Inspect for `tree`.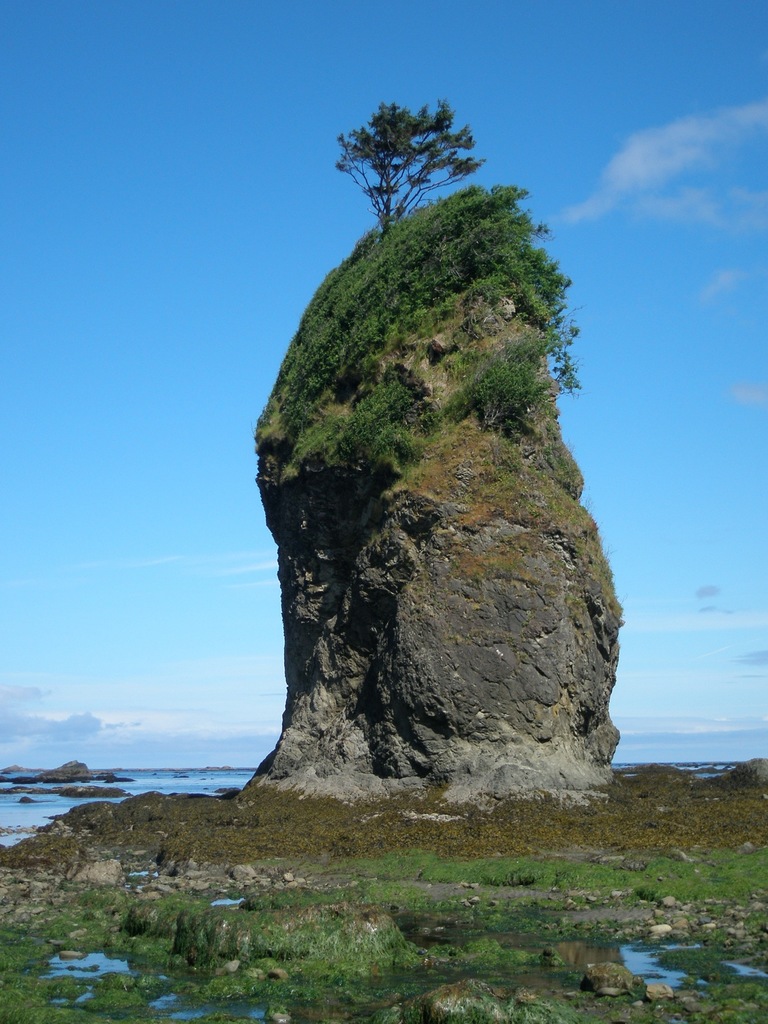
Inspection: region(335, 103, 481, 250).
